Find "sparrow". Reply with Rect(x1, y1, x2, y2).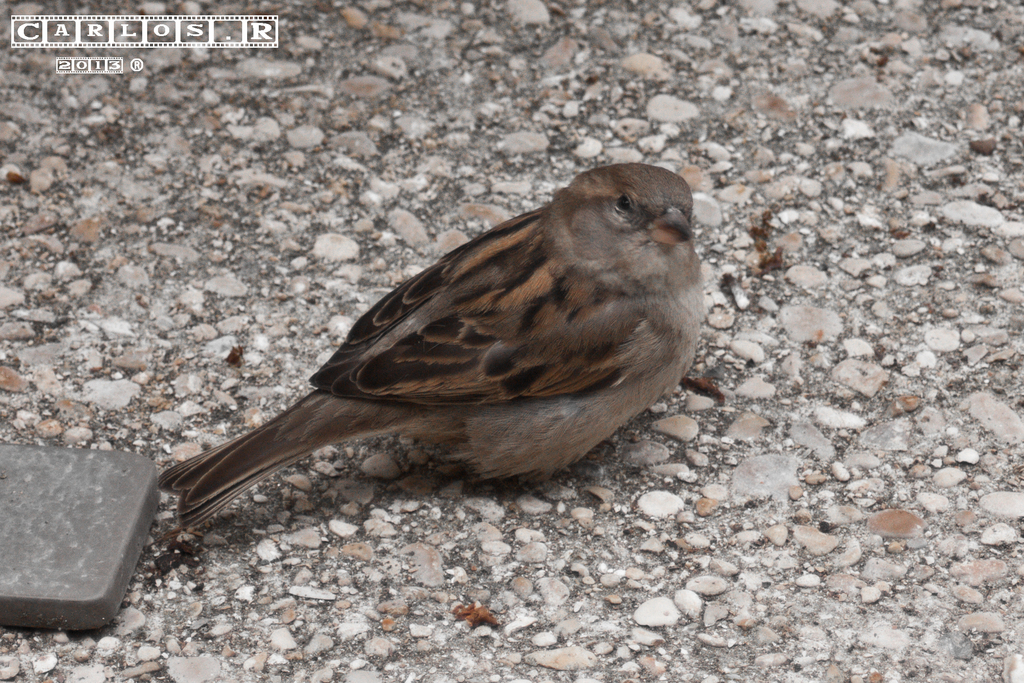
Rect(154, 162, 707, 534).
